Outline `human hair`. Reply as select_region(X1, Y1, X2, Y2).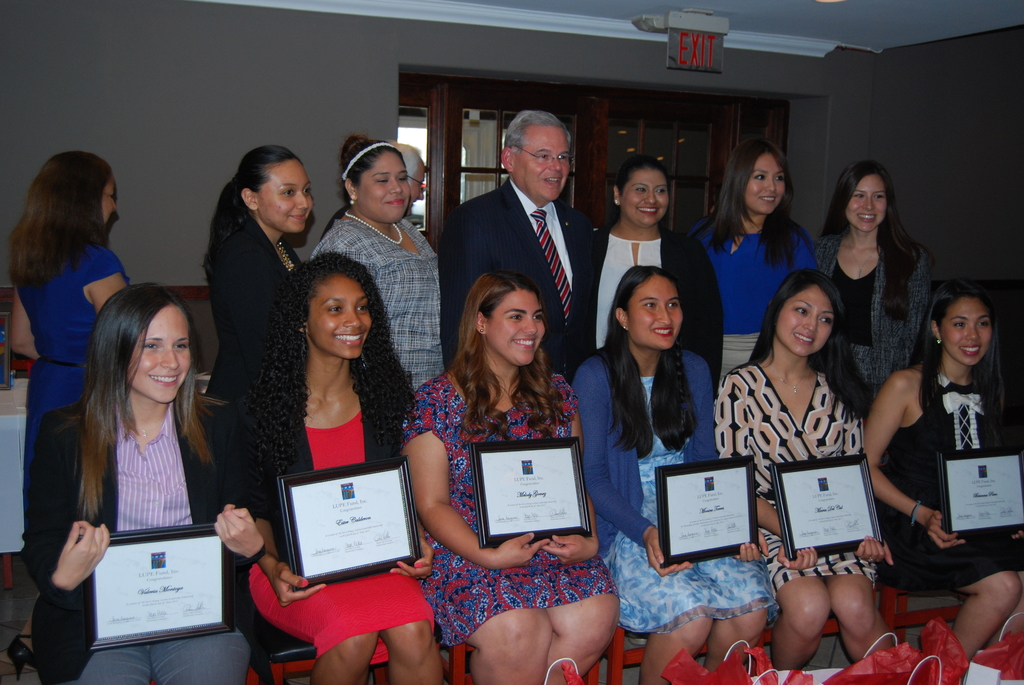
select_region(67, 292, 195, 500).
